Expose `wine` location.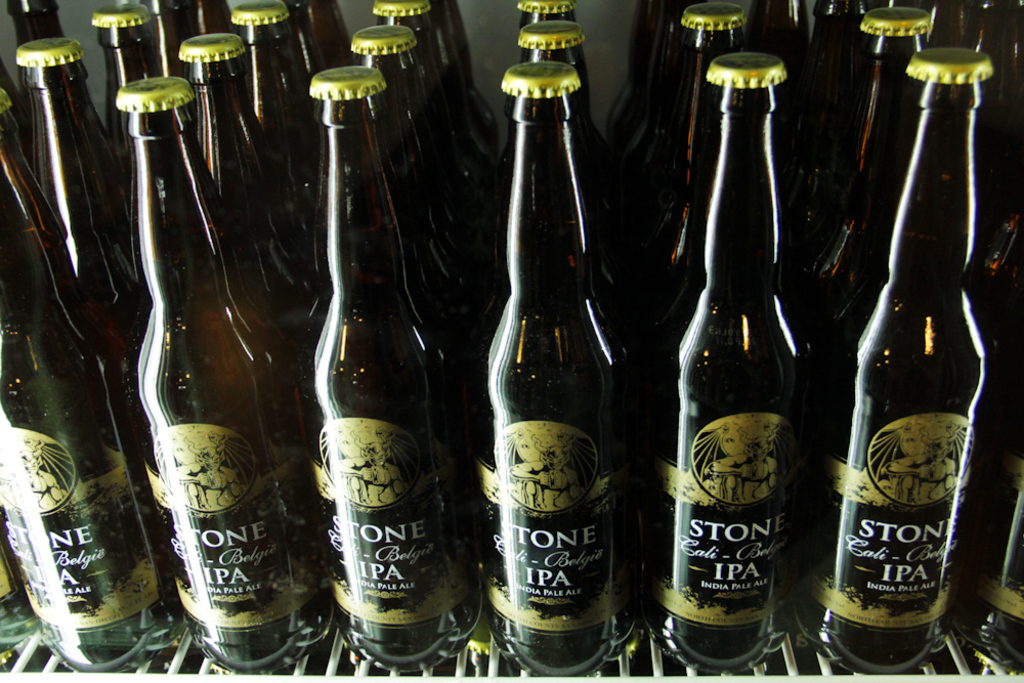
Exposed at 642/46/788/681.
